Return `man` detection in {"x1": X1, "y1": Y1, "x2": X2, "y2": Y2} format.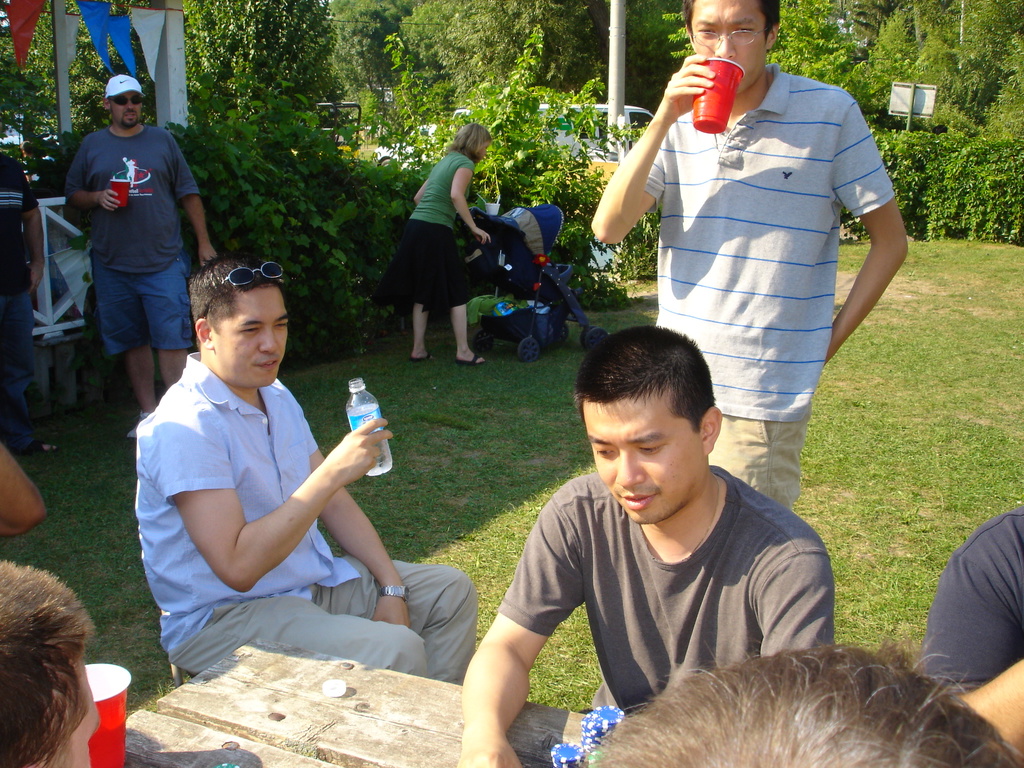
{"x1": 60, "y1": 67, "x2": 212, "y2": 417}.
